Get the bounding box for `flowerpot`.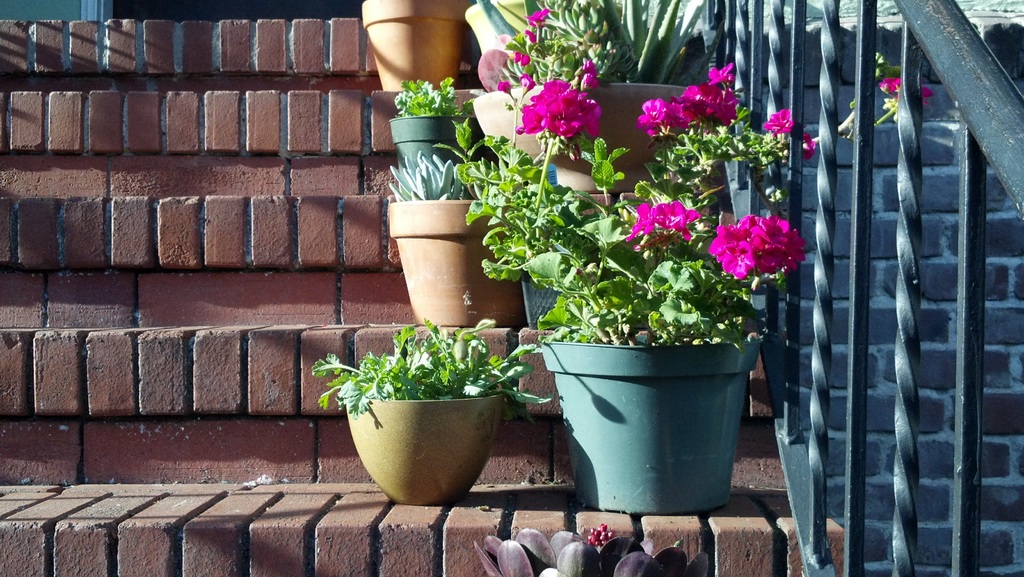
locate(388, 195, 521, 330).
